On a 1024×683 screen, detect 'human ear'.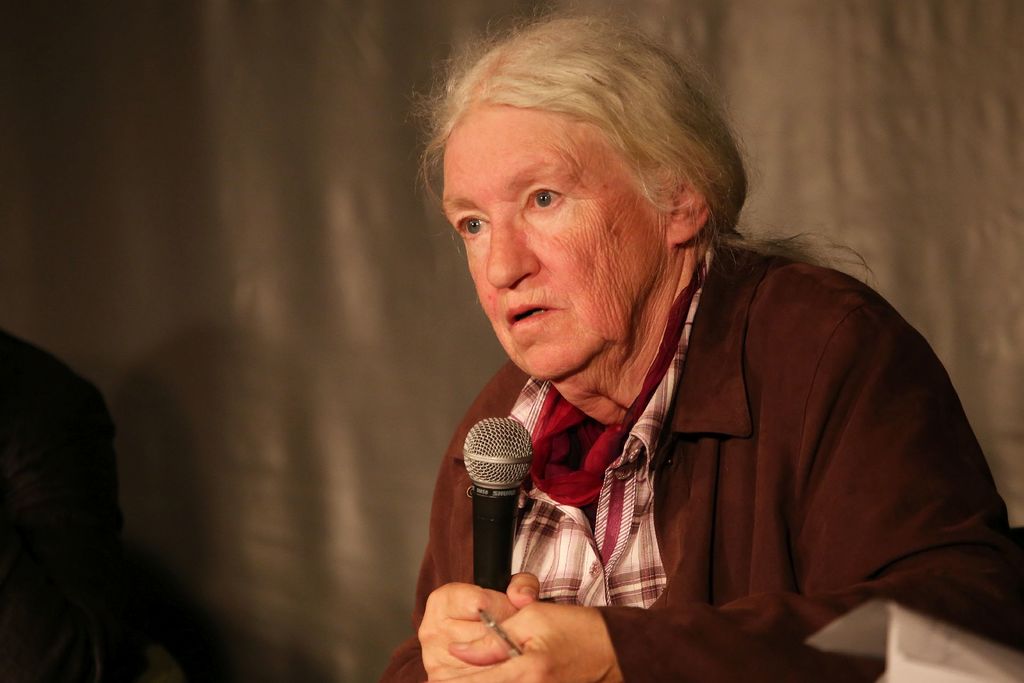
{"left": 666, "top": 169, "right": 715, "bottom": 245}.
